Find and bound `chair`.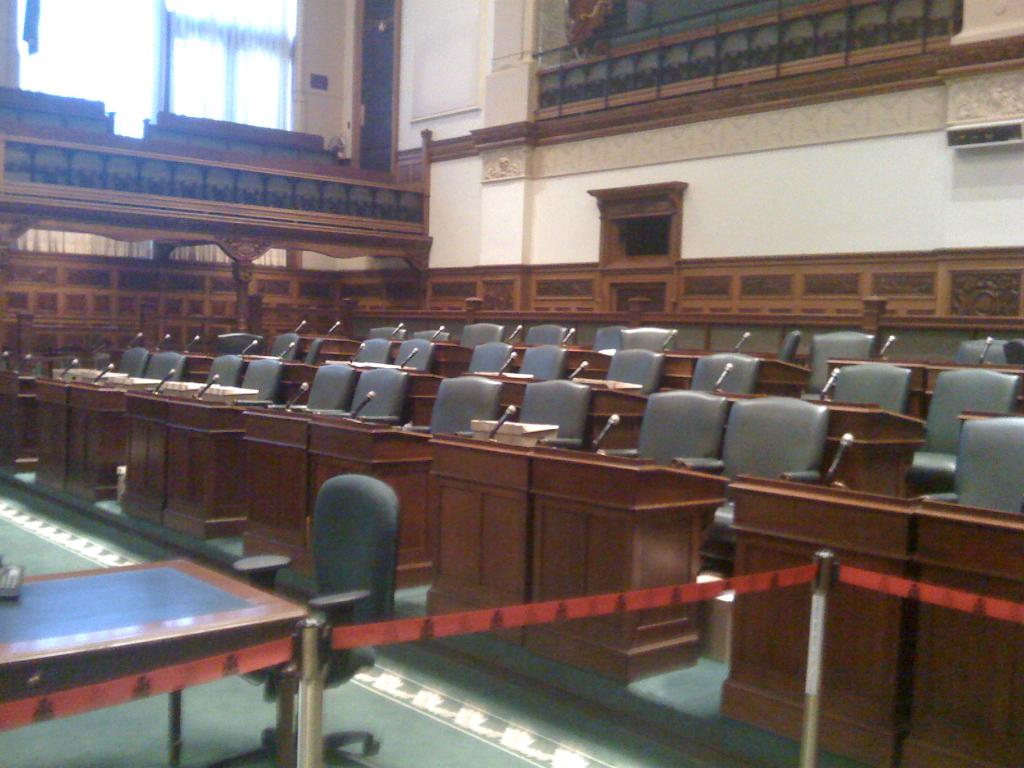
Bound: left=113, top=347, right=153, bottom=378.
